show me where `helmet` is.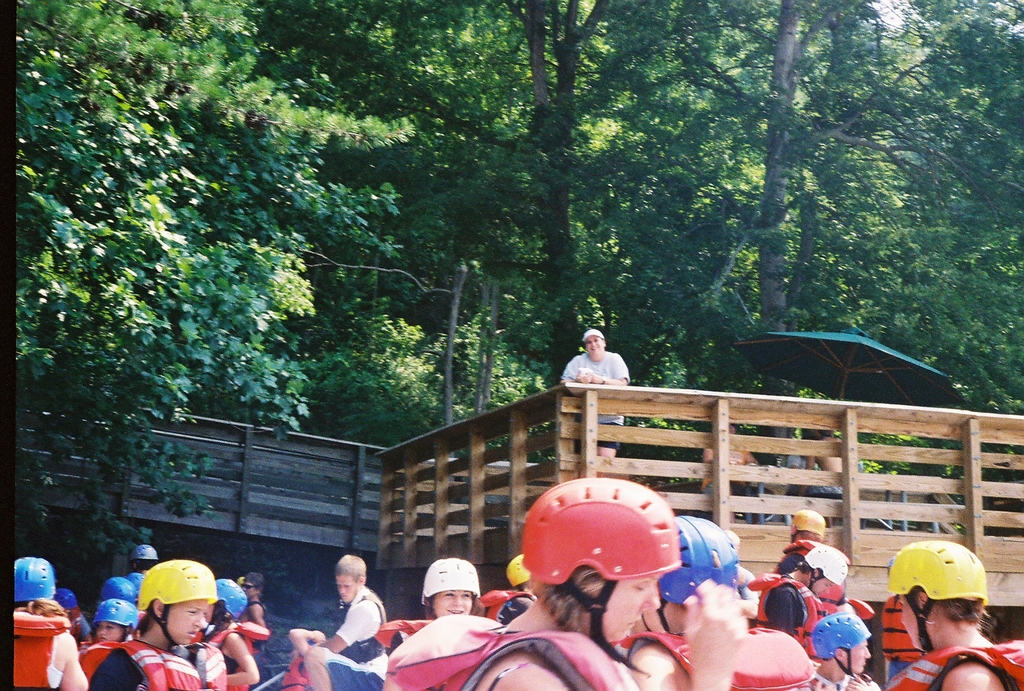
`helmet` is at Rect(212, 576, 246, 622).
